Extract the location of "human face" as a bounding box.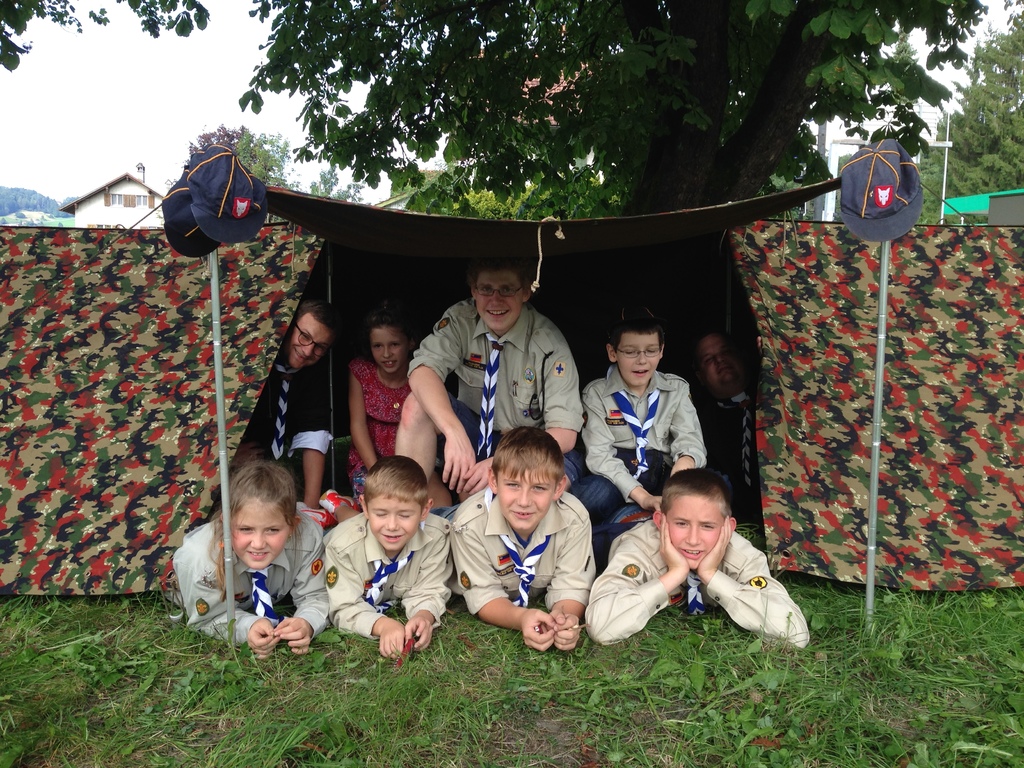
box=[371, 324, 412, 373].
